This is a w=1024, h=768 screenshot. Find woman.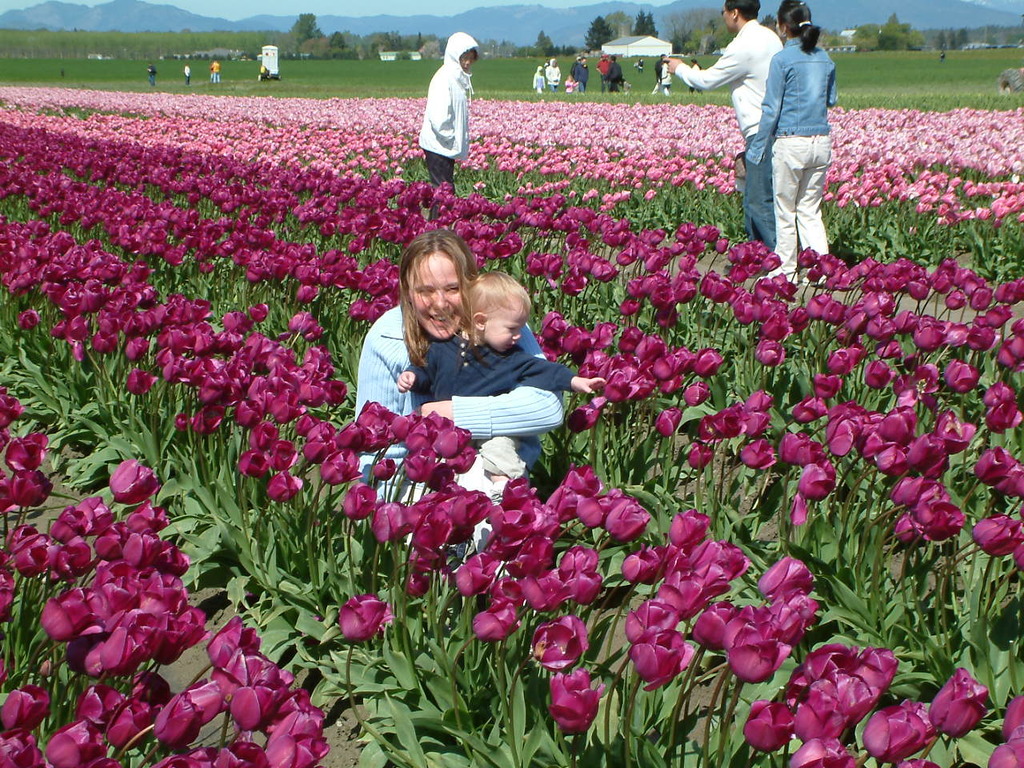
Bounding box: detection(743, 1, 847, 287).
